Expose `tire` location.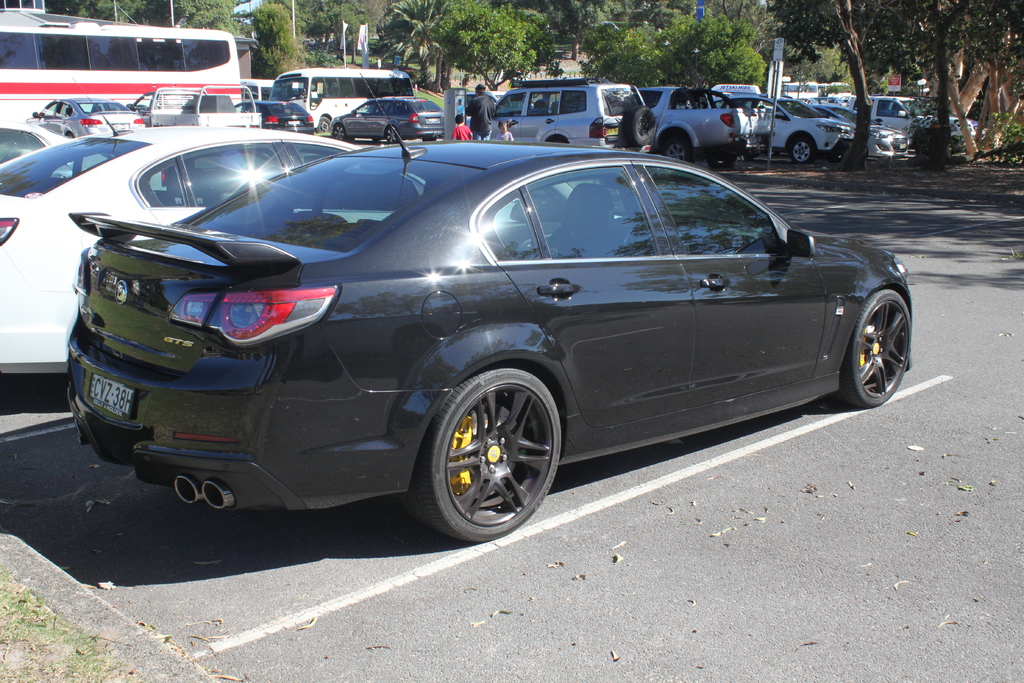
Exposed at (789, 134, 819, 163).
